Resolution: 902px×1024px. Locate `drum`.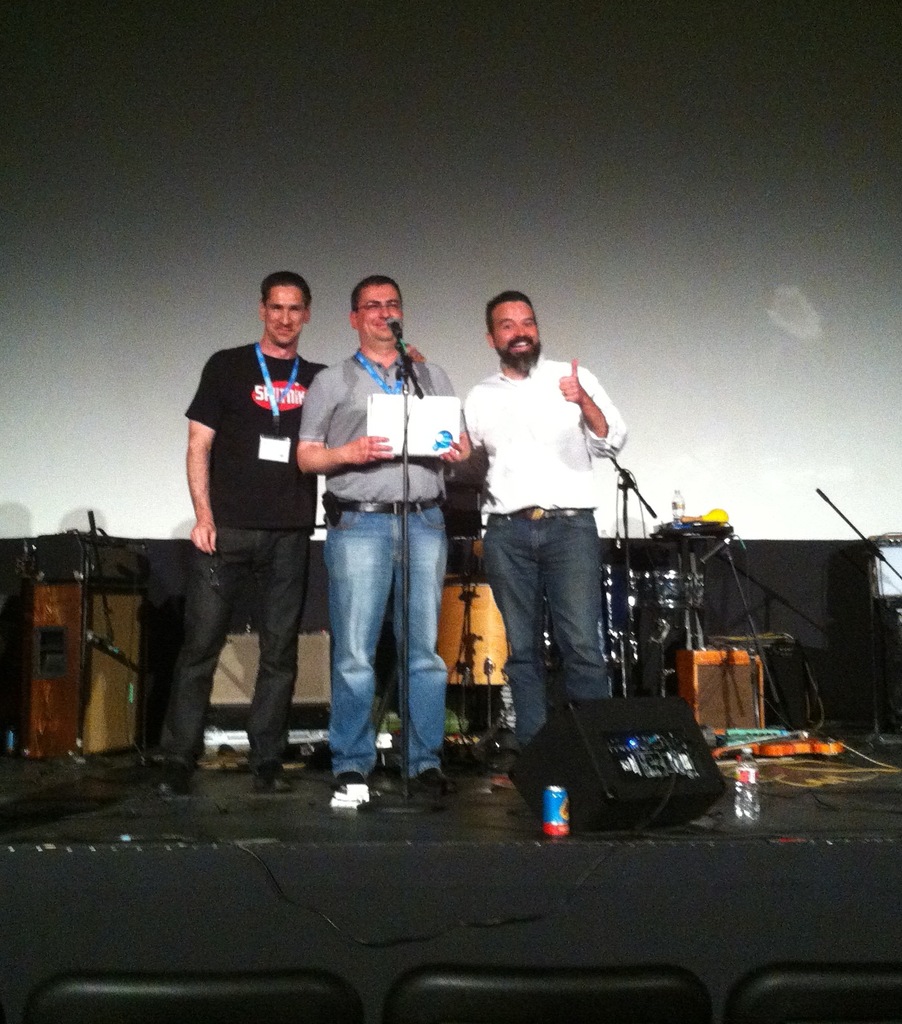
639, 568, 703, 607.
